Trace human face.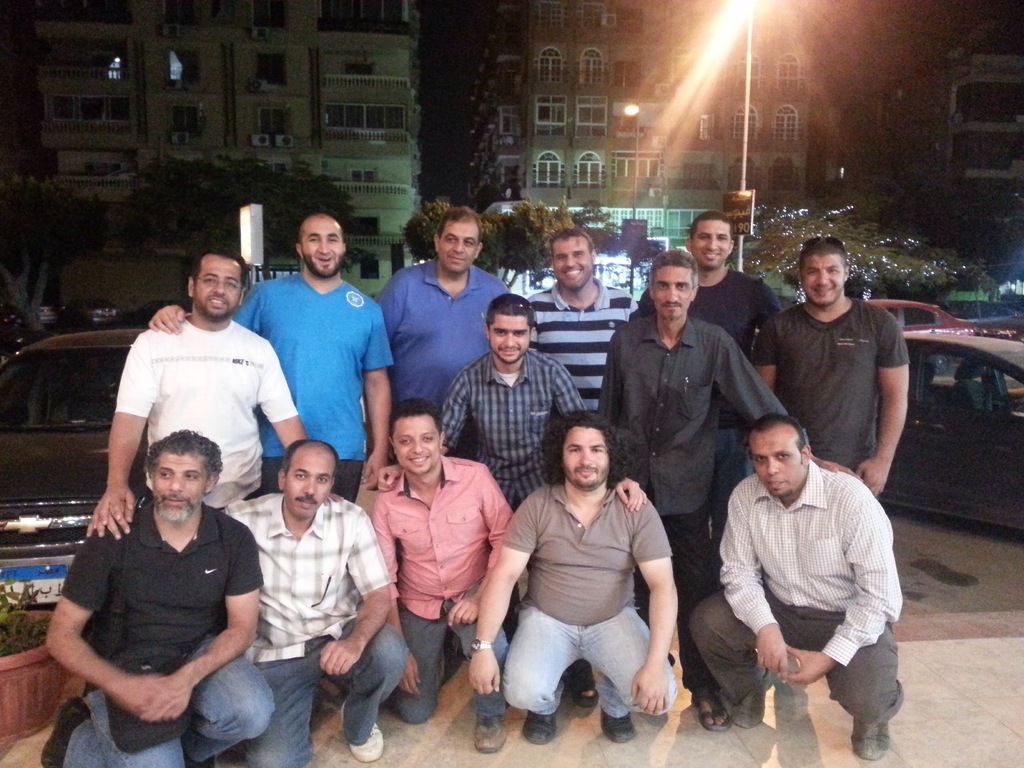
Traced to [488, 317, 532, 365].
